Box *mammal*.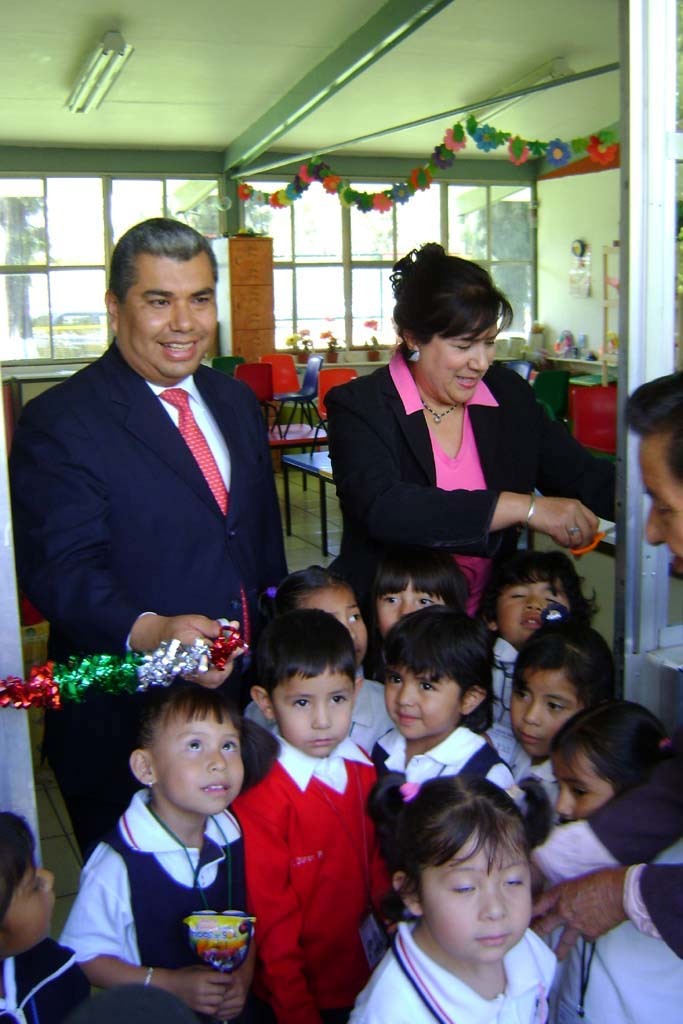
locate(0, 221, 290, 865).
